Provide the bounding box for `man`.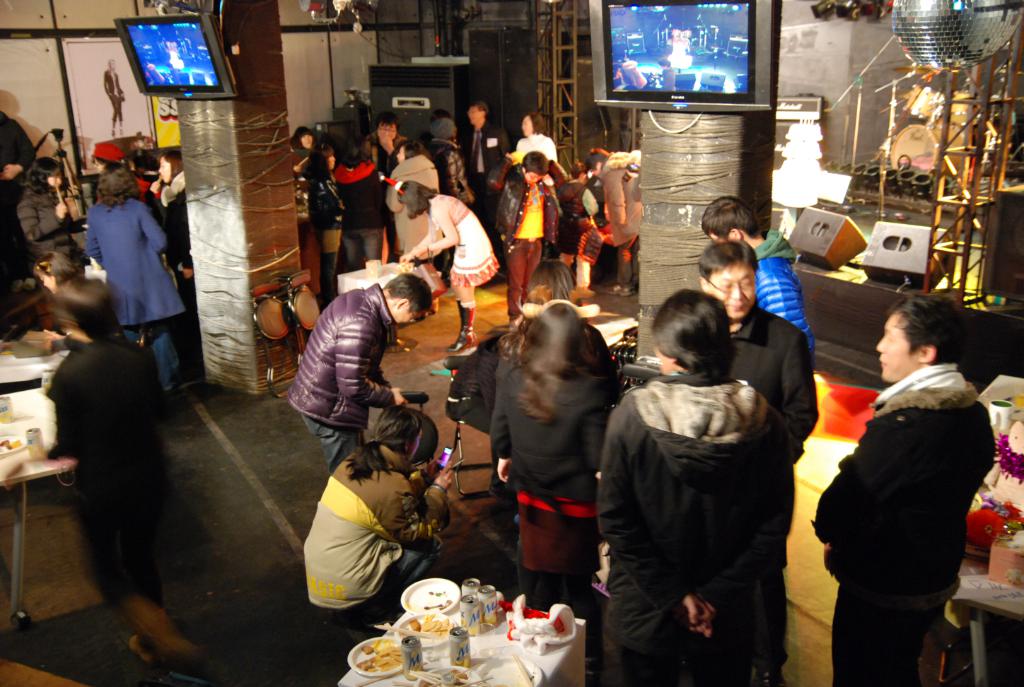
rect(286, 268, 438, 478).
